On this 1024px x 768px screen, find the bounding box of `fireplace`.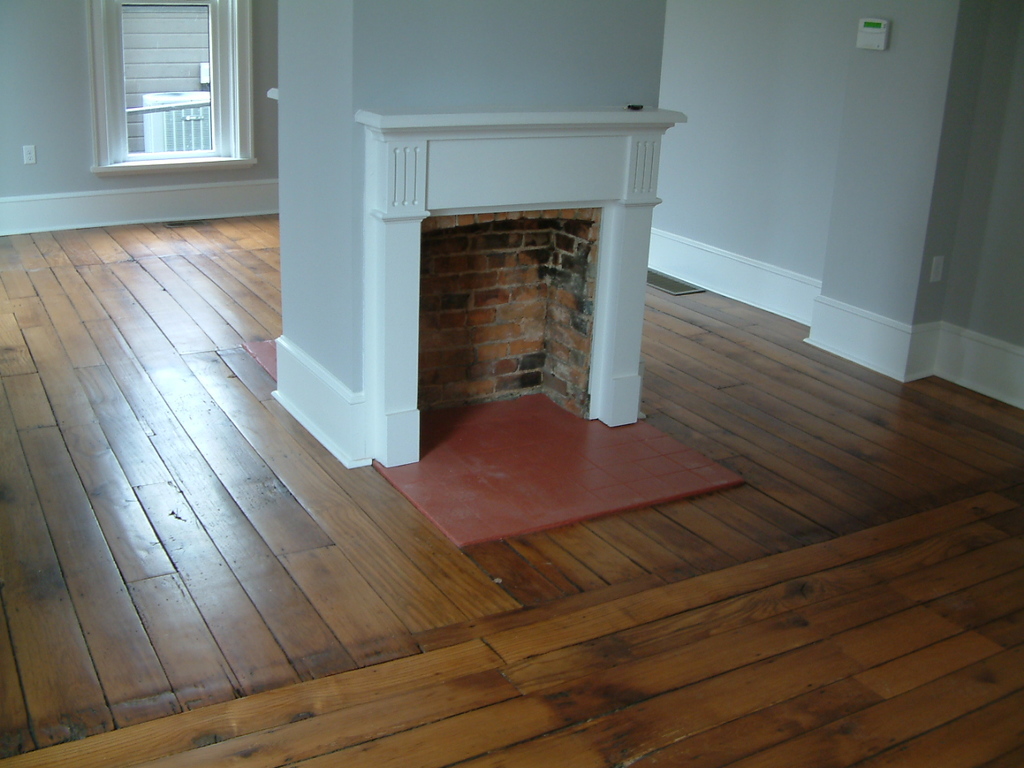
Bounding box: region(273, 89, 690, 469).
